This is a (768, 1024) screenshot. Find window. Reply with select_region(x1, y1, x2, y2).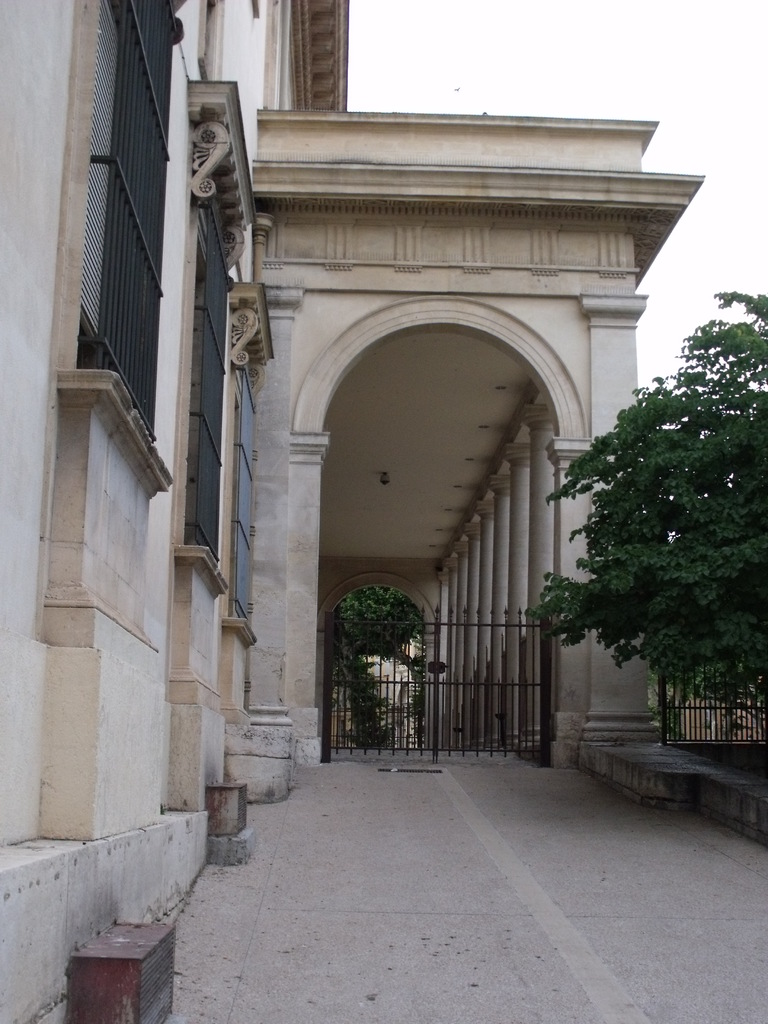
select_region(184, 205, 228, 600).
